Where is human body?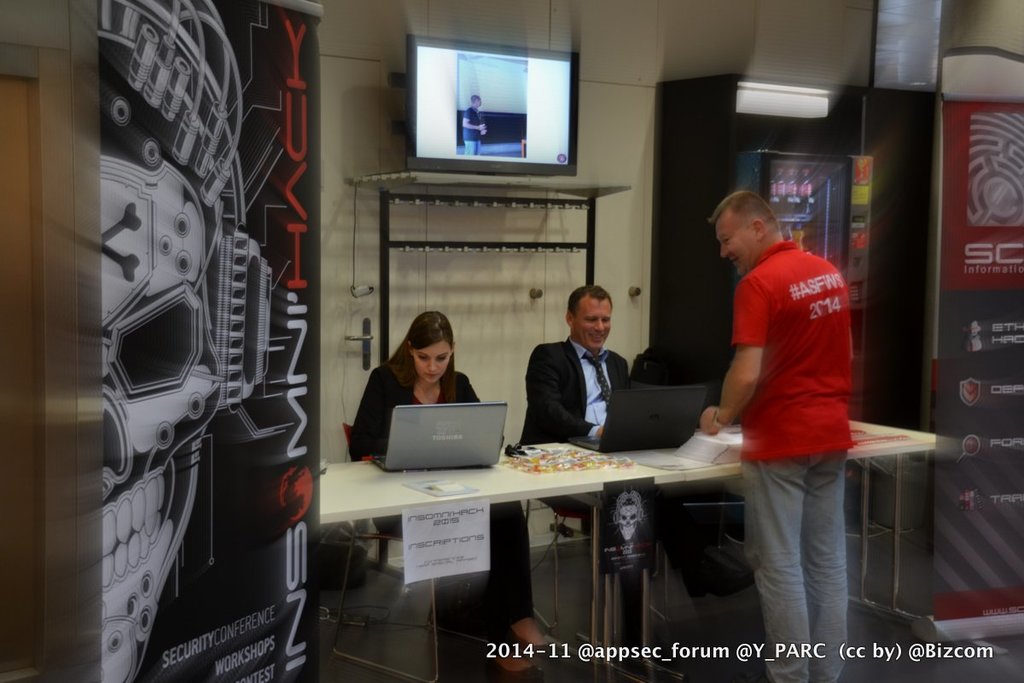
locate(457, 108, 488, 150).
